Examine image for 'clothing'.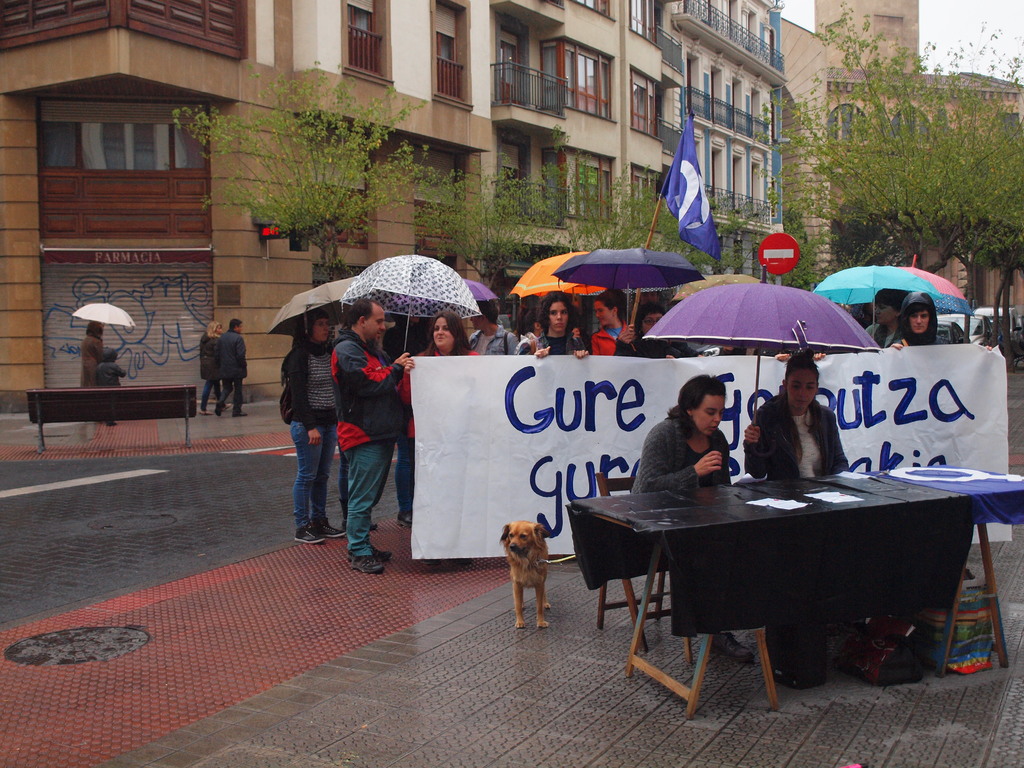
Examination result: 82, 339, 98, 383.
